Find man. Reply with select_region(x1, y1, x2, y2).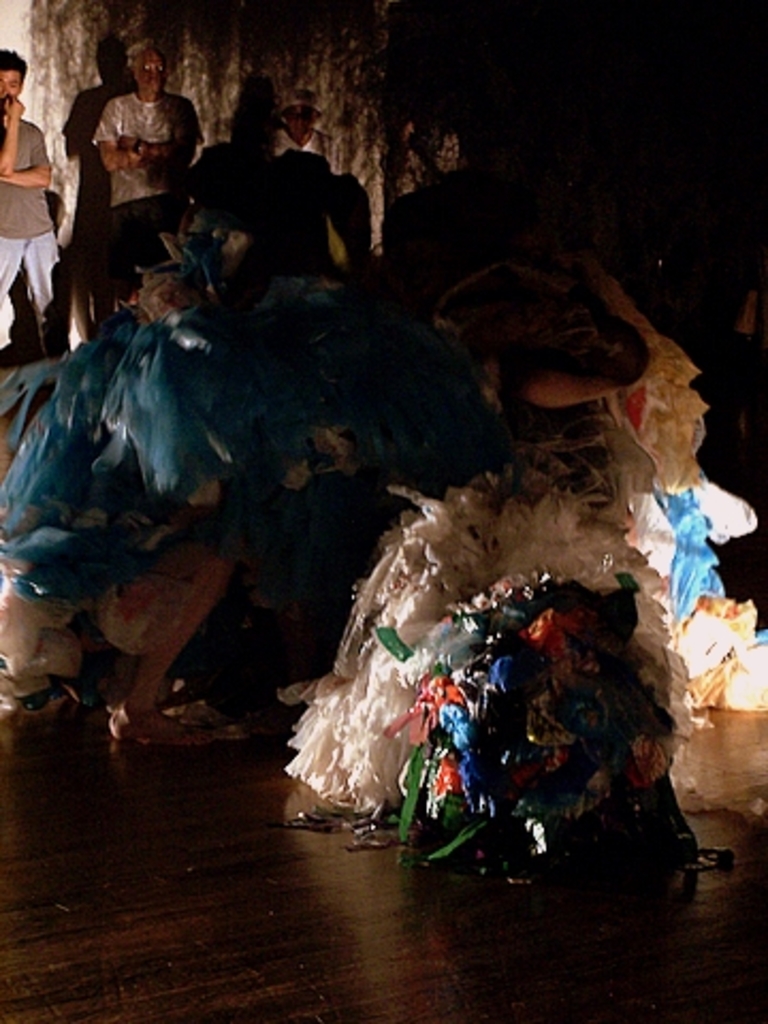
select_region(265, 85, 331, 164).
